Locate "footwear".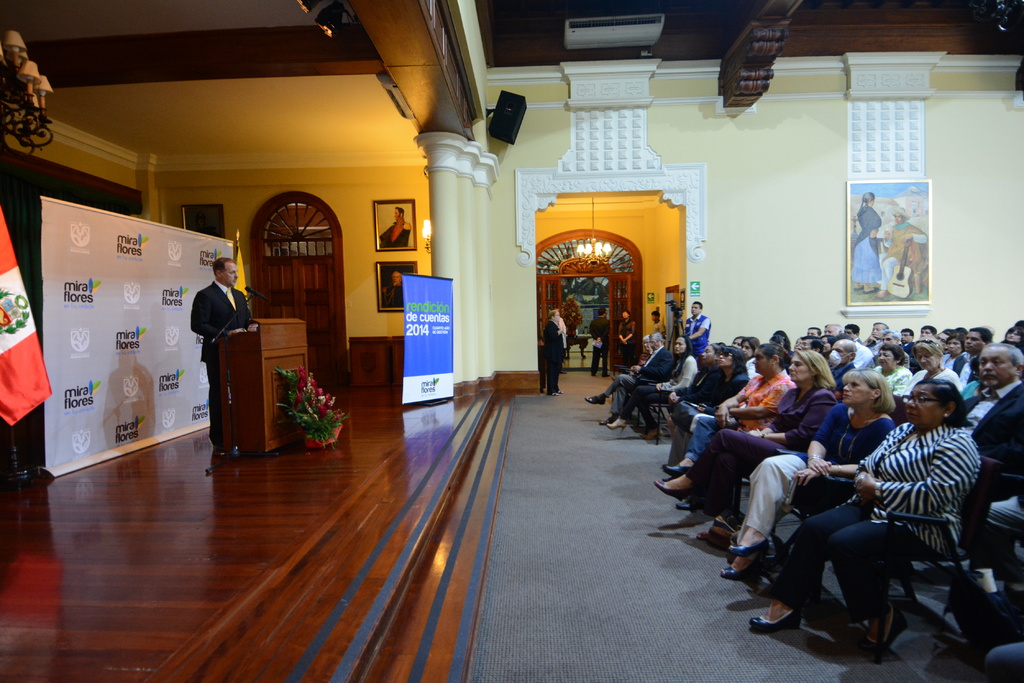
Bounding box: [left=640, top=424, right=665, bottom=442].
